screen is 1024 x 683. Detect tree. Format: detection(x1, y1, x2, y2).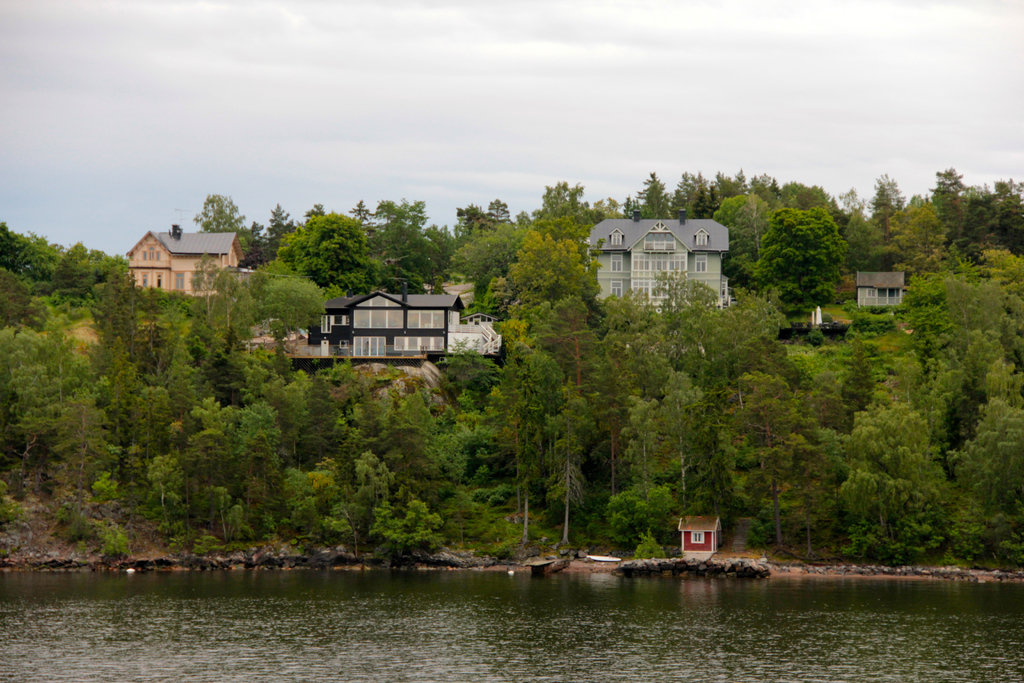
detection(490, 196, 516, 227).
